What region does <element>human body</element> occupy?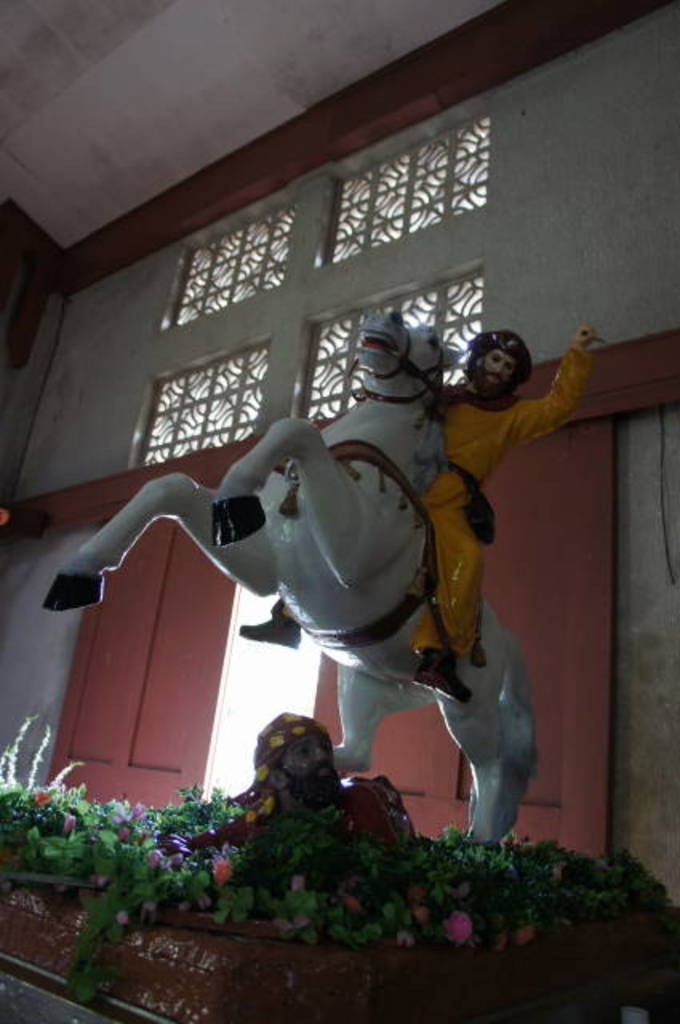
locate(240, 331, 600, 702).
